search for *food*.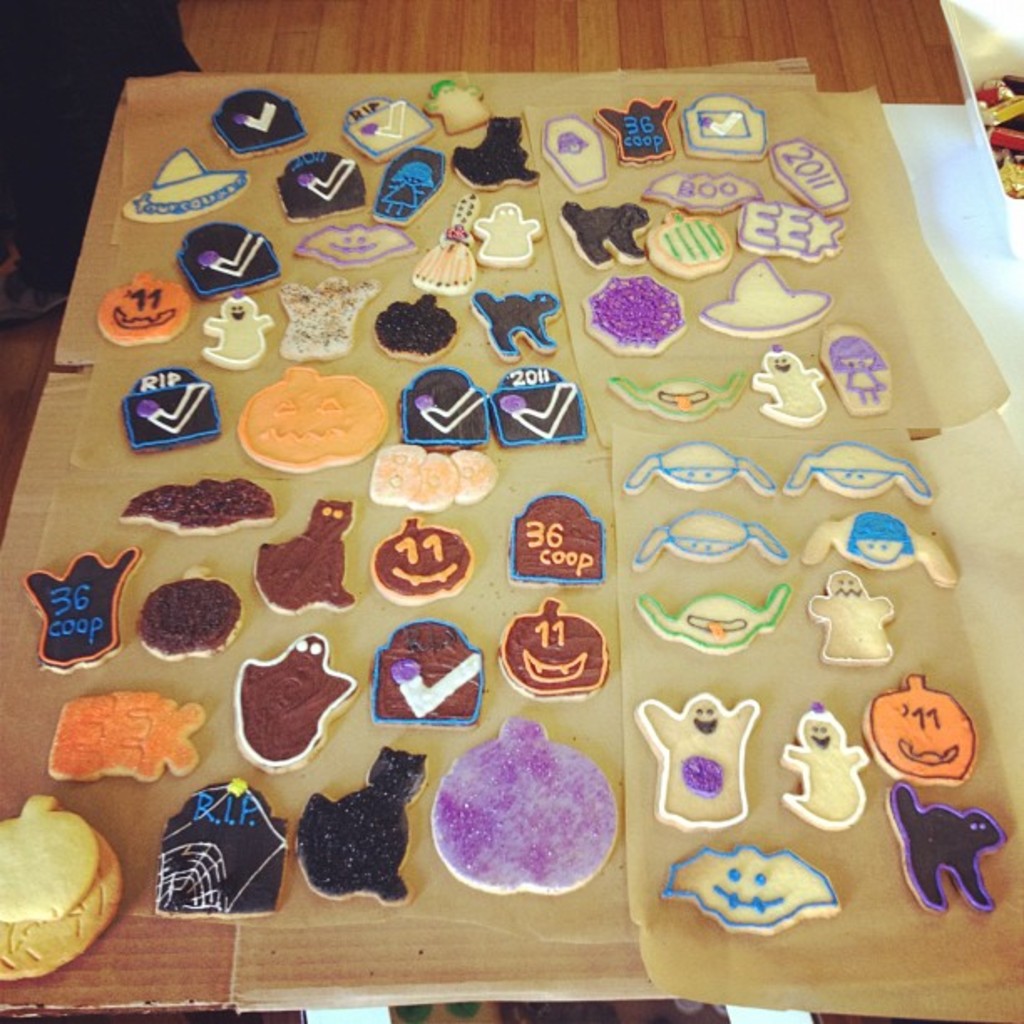
Found at 152/775/289/919.
